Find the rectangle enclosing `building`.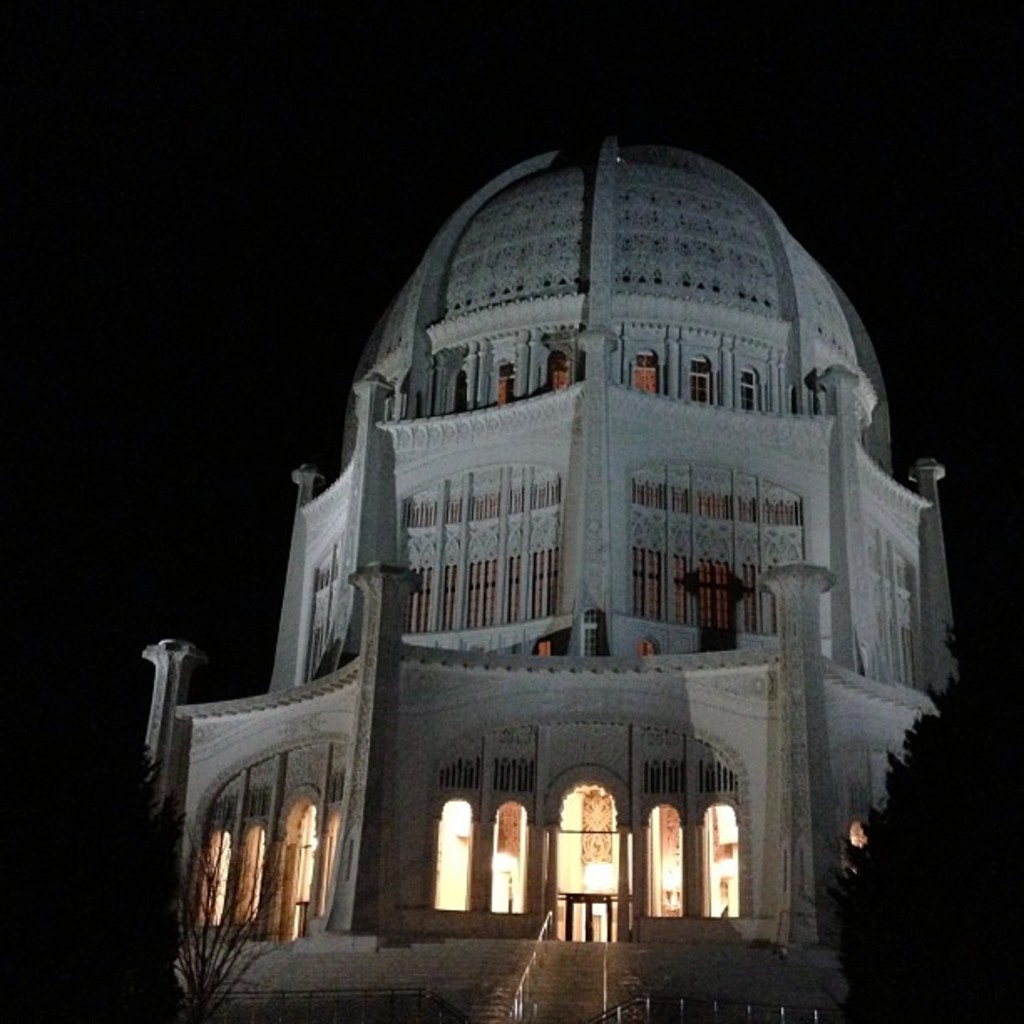
(x1=142, y1=129, x2=950, y2=1022).
